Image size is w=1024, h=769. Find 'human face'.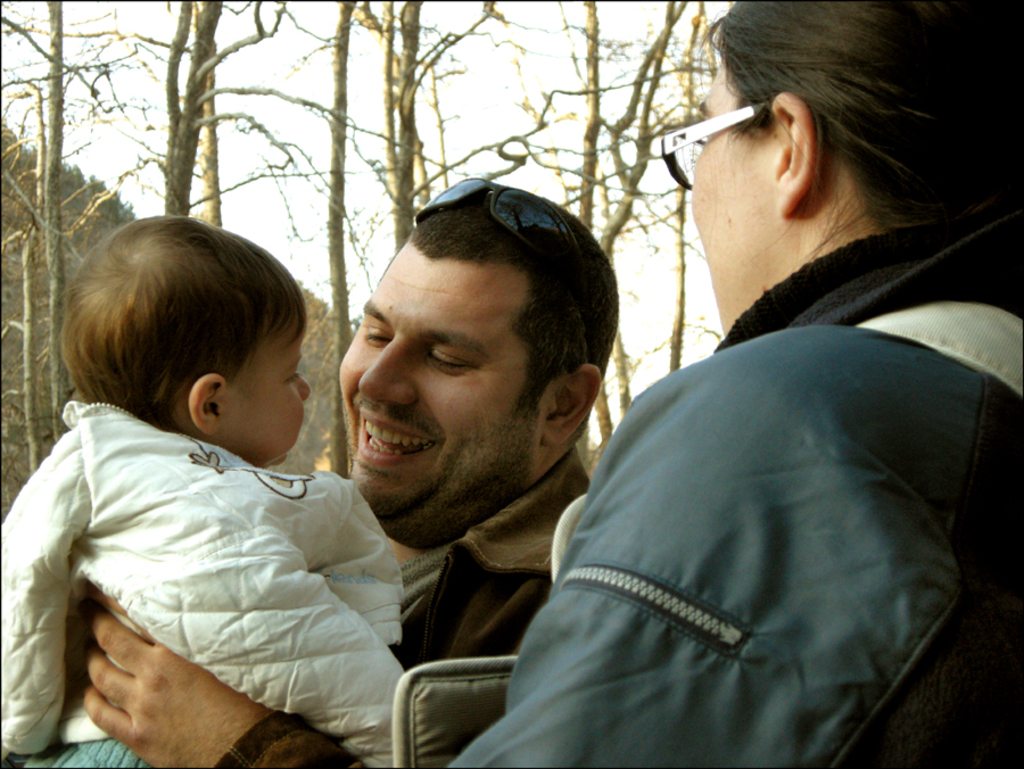
select_region(229, 314, 311, 463).
